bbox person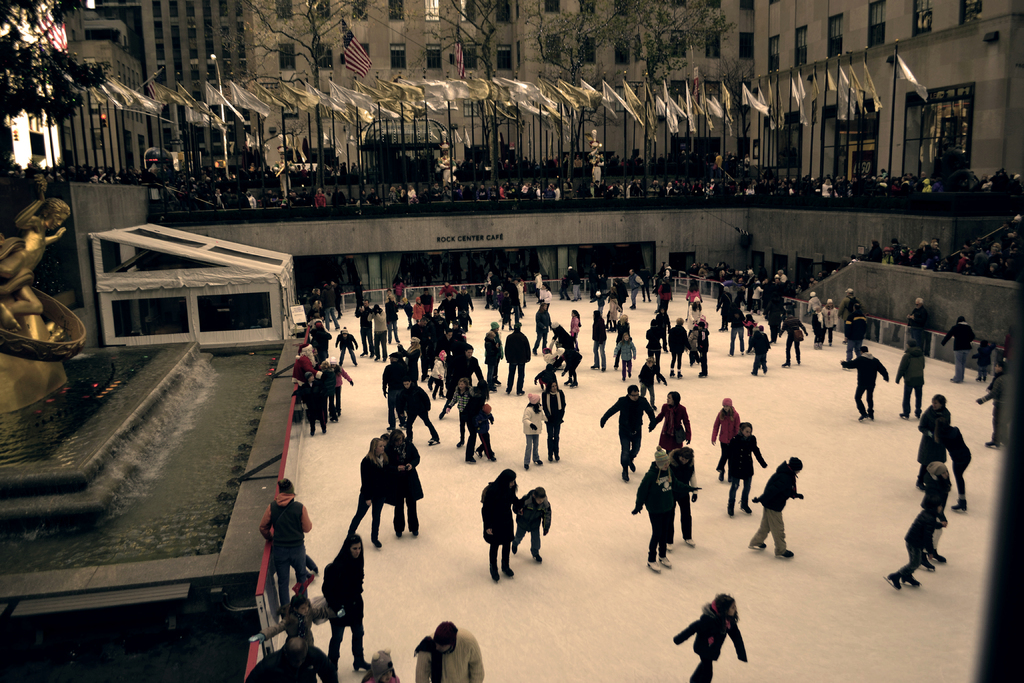
l=822, t=295, r=839, b=342
